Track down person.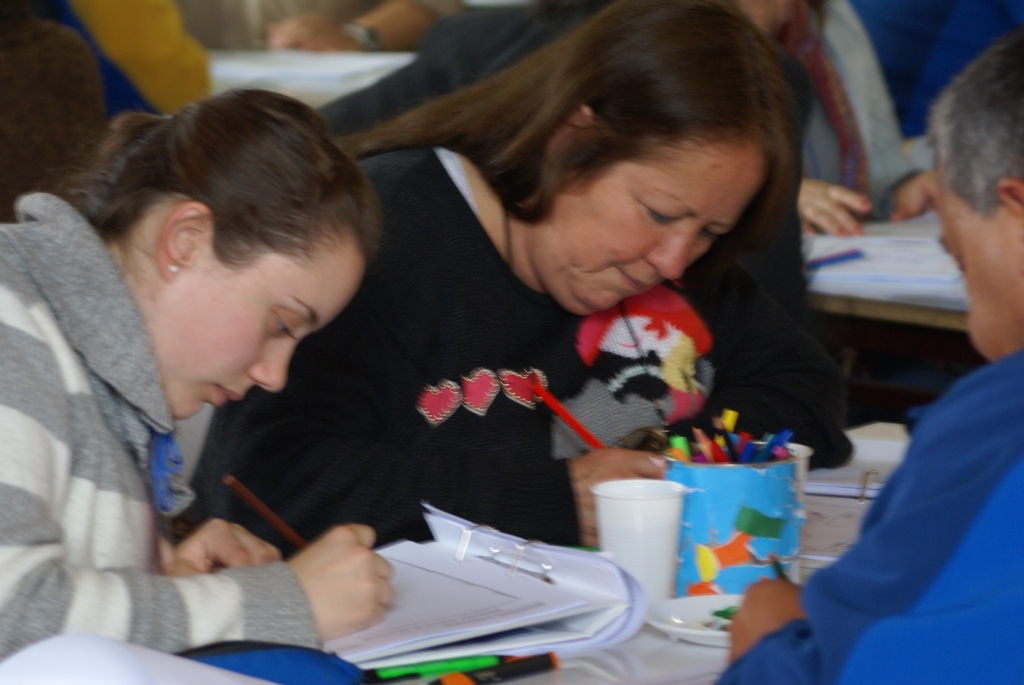
Tracked to bbox=(703, 36, 1019, 684).
